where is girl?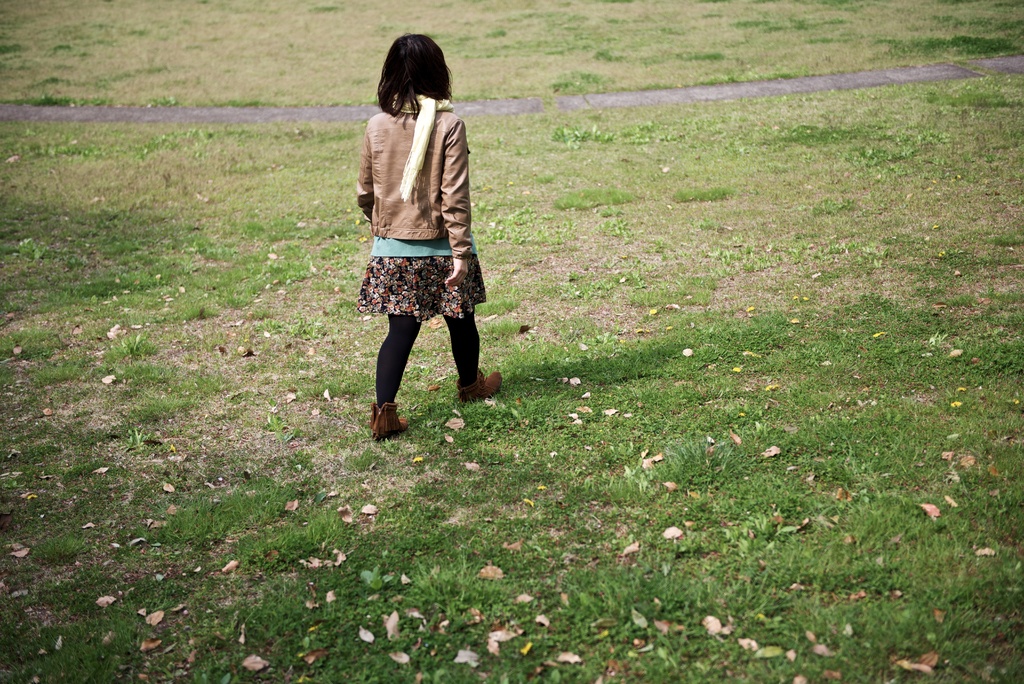
353:33:500:441.
